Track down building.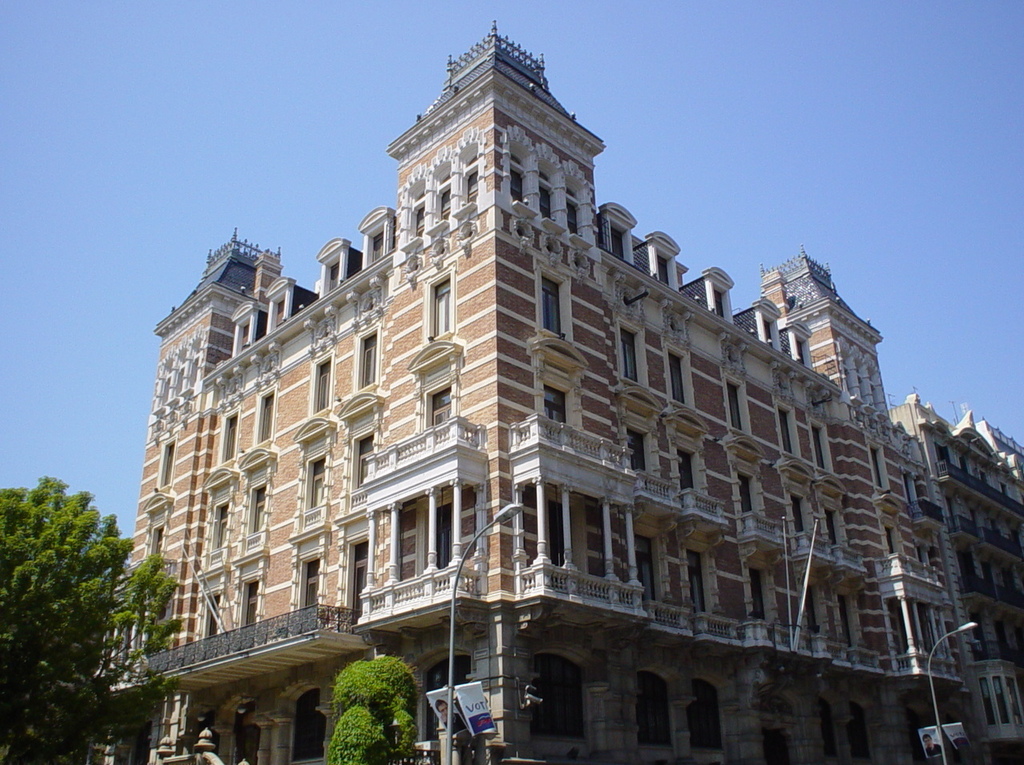
Tracked to Rect(78, 14, 970, 763).
